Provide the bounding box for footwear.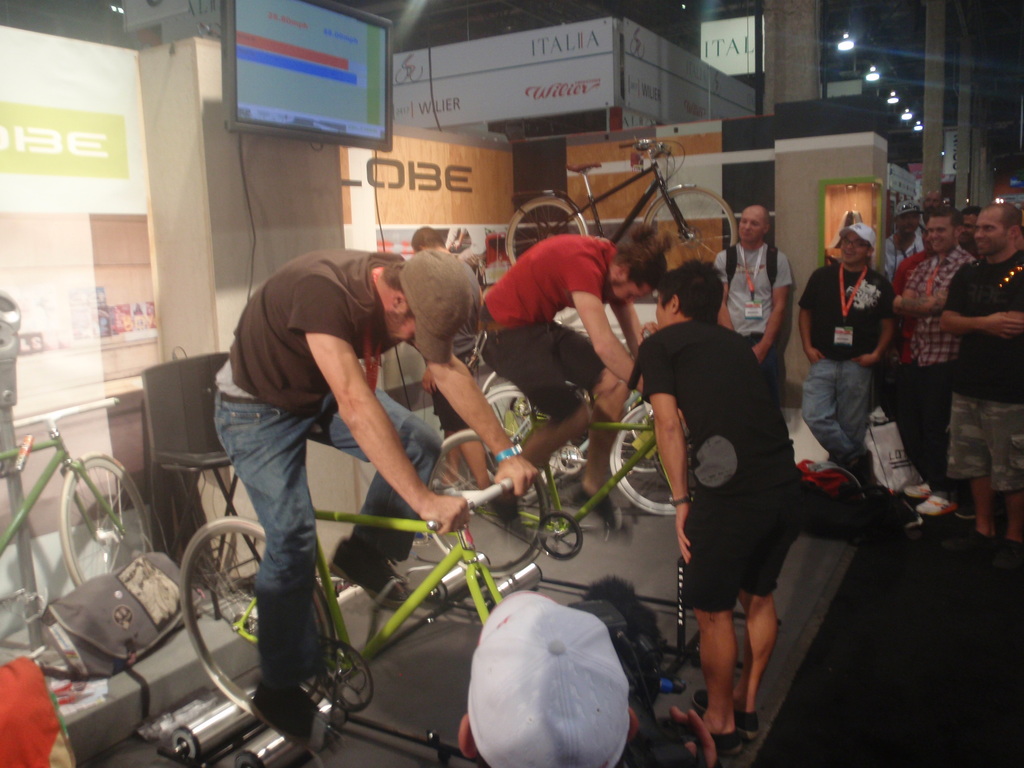
bbox=[334, 532, 394, 611].
